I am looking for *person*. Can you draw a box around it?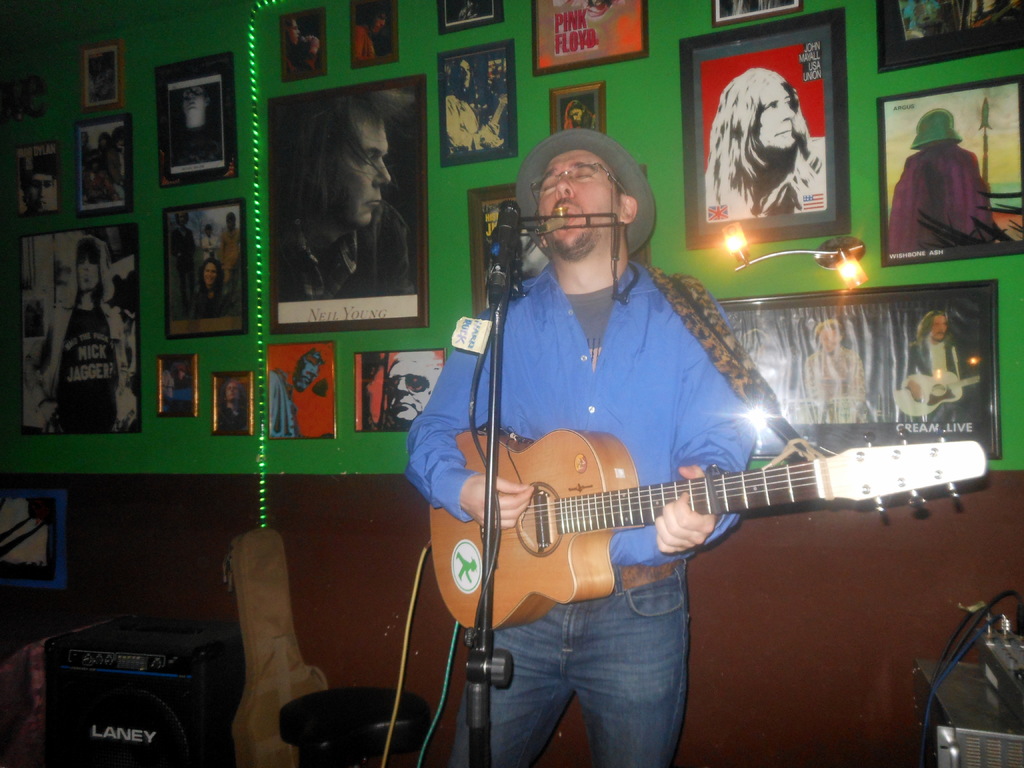
Sure, the bounding box is BBox(165, 81, 218, 161).
